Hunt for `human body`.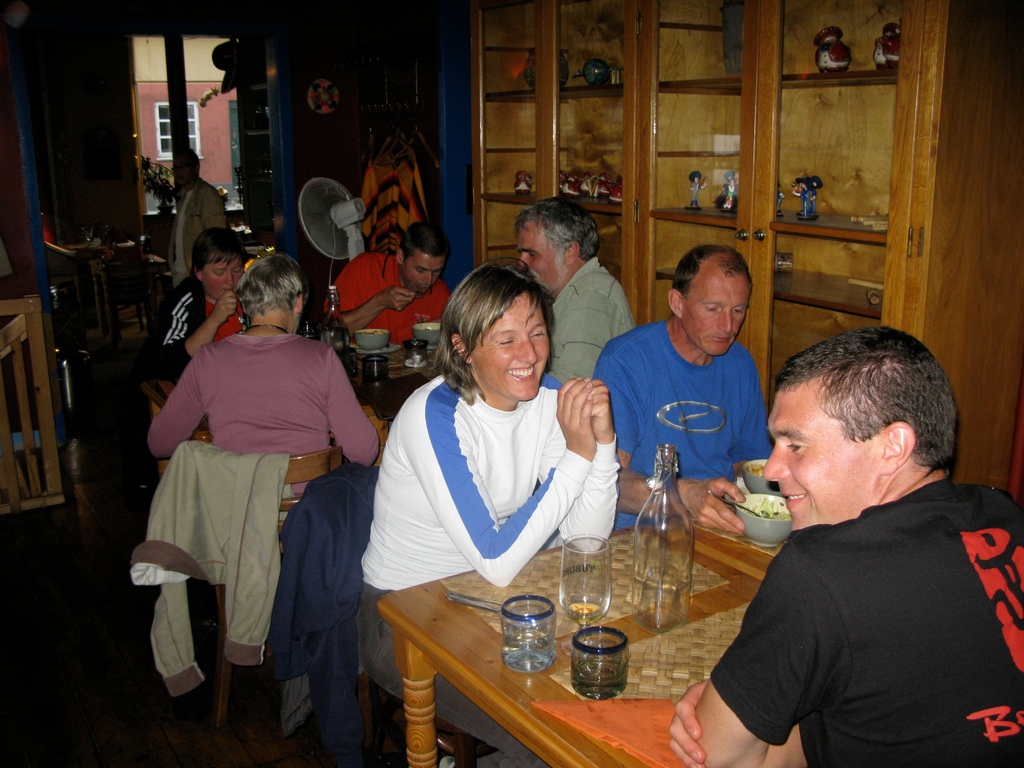
Hunted down at 668/326/1023/767.
